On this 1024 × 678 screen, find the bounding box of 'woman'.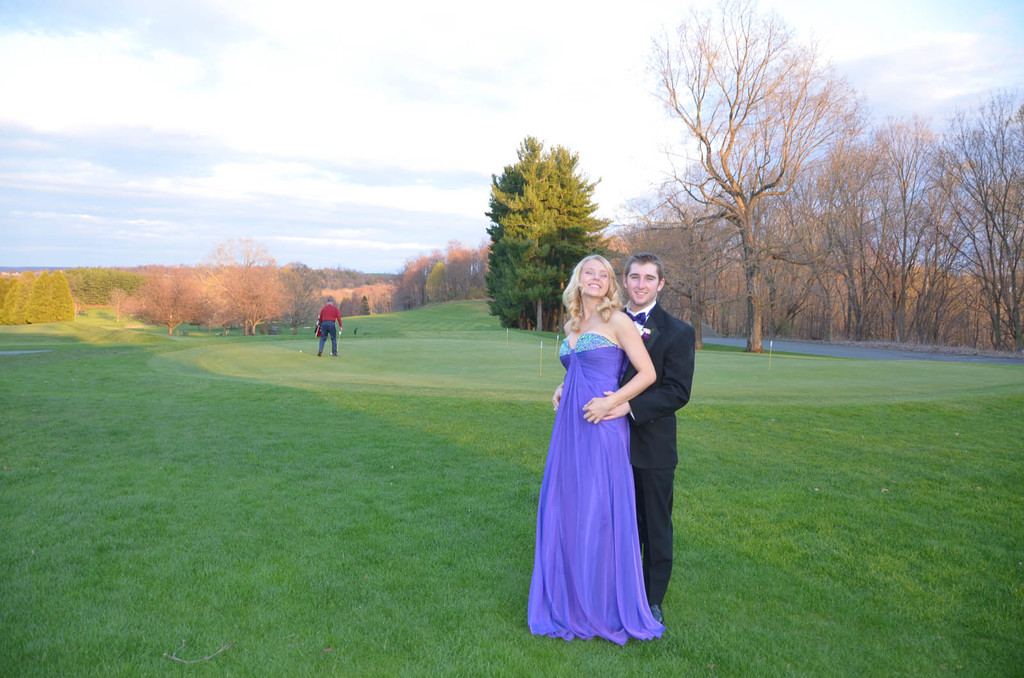
Bounding box: 531, 255, 655, 640.
